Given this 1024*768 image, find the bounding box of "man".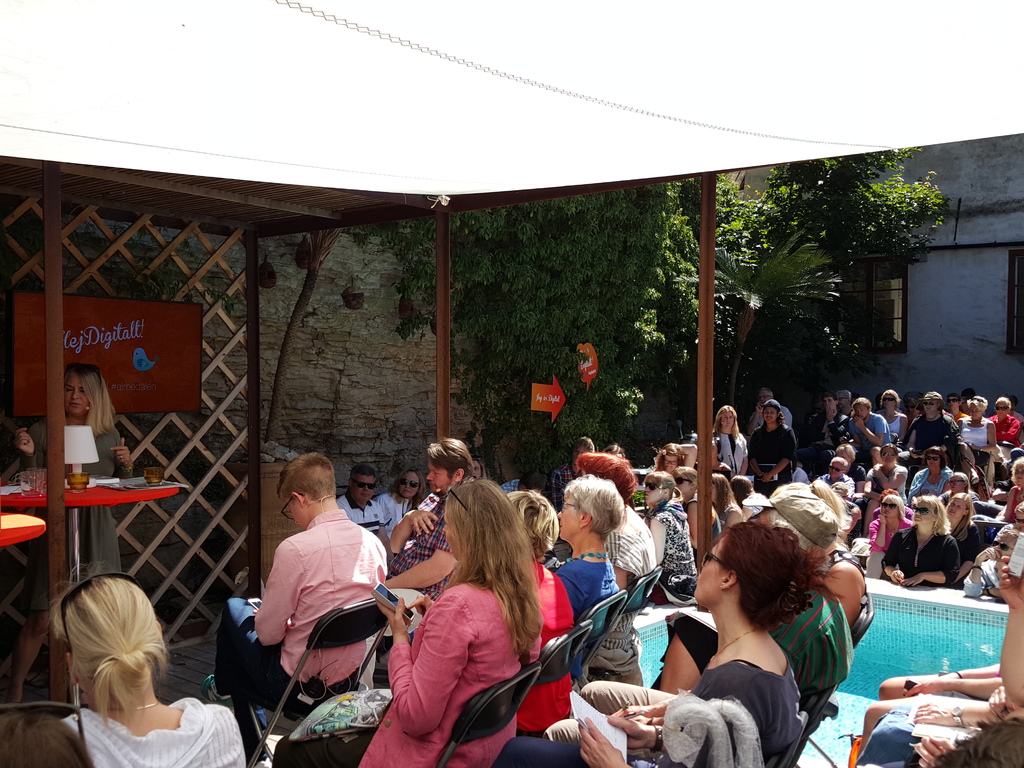
(244,461,396,721).
